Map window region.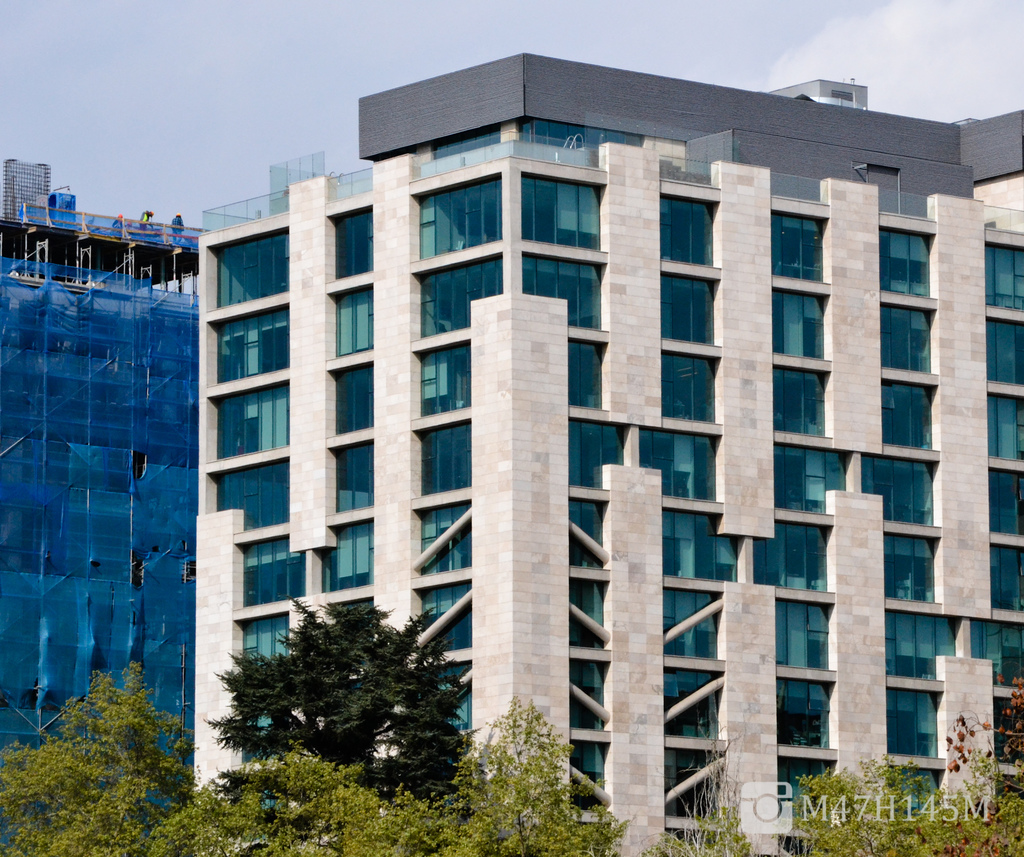
Mapped to crop(860, 453, 941, 525).
